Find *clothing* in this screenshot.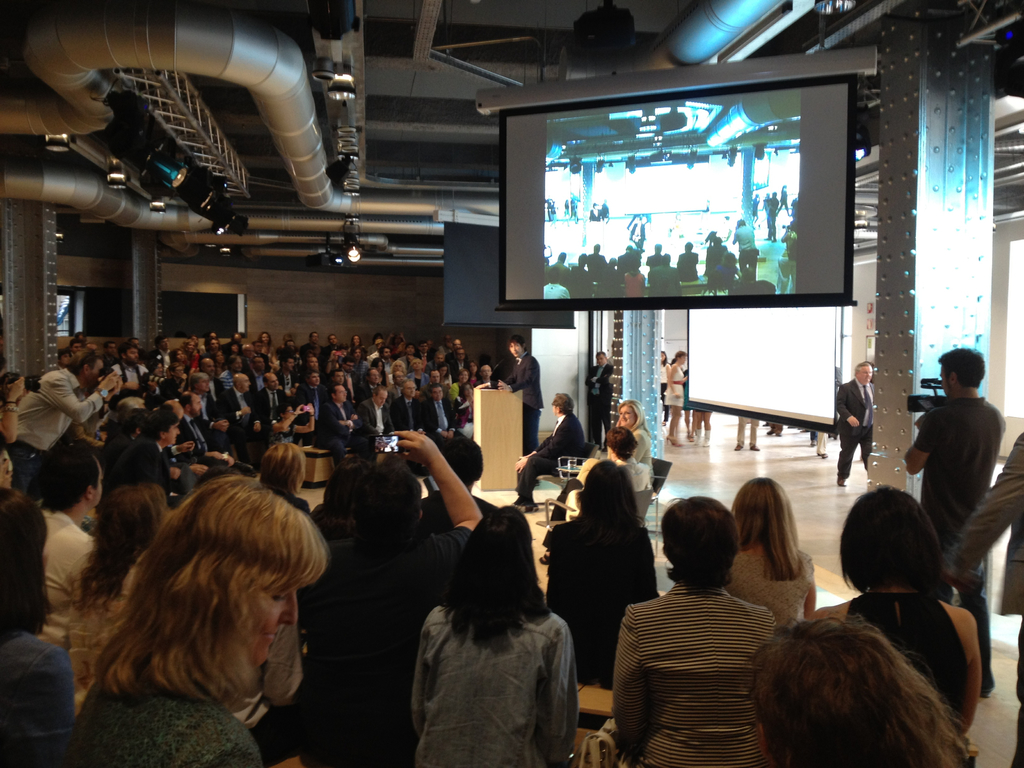
The bounding box for *clothing* is l=296, t=378, r=324, b=402.
